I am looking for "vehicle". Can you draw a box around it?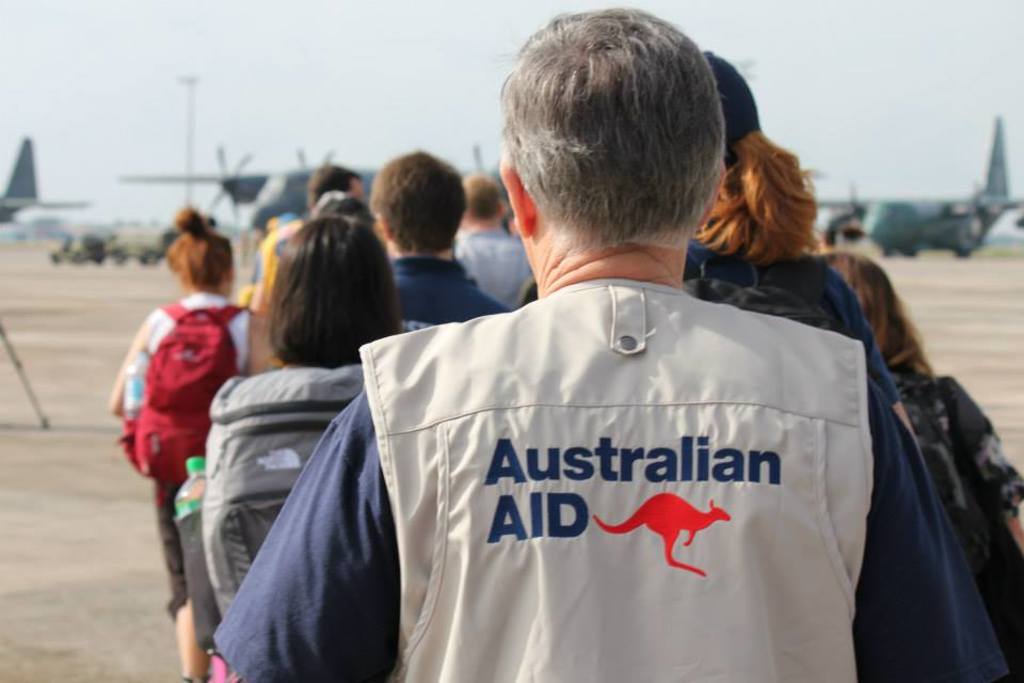
Sure, the bounding box is 116:141:491:245.
